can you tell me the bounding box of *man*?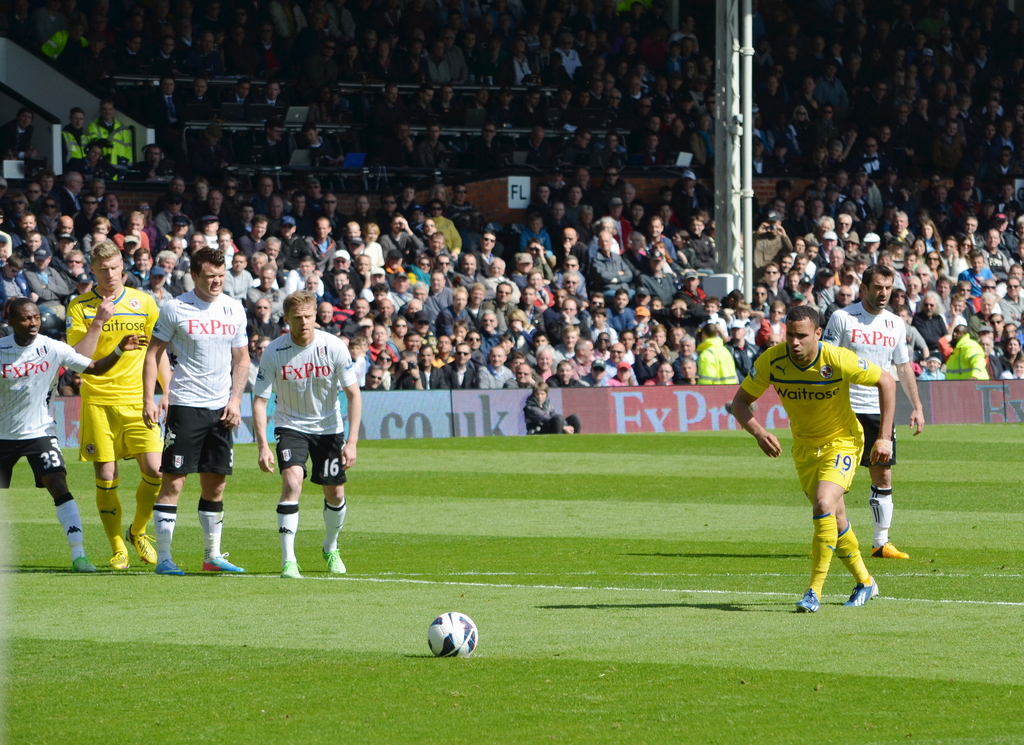
bbox(261, 120, 280, 159).
